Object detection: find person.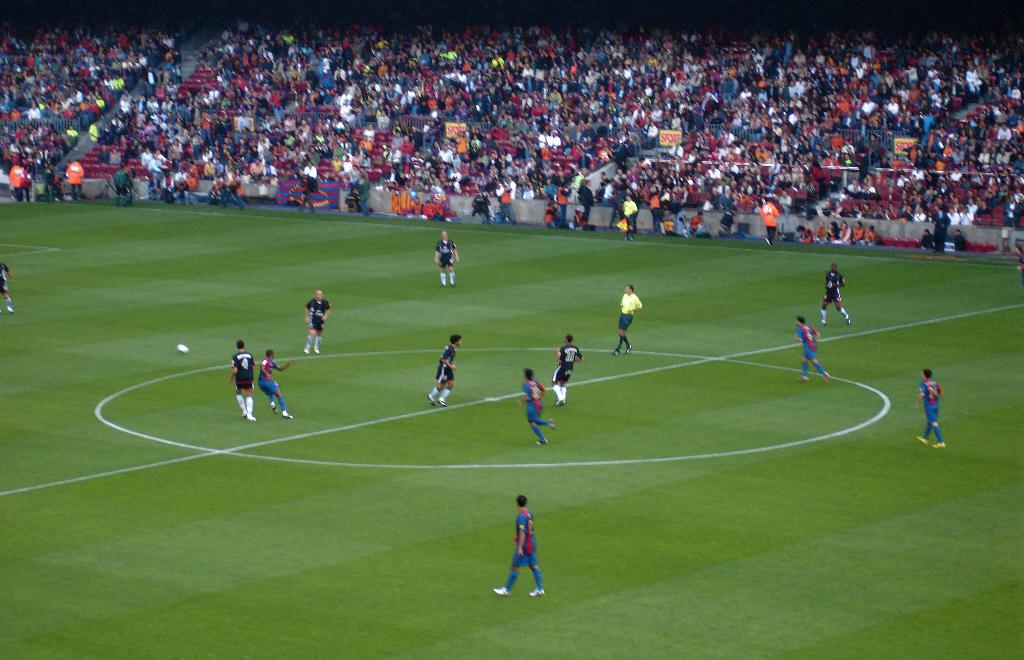
(x1=612, y1=283, x2=640, y2=354).
